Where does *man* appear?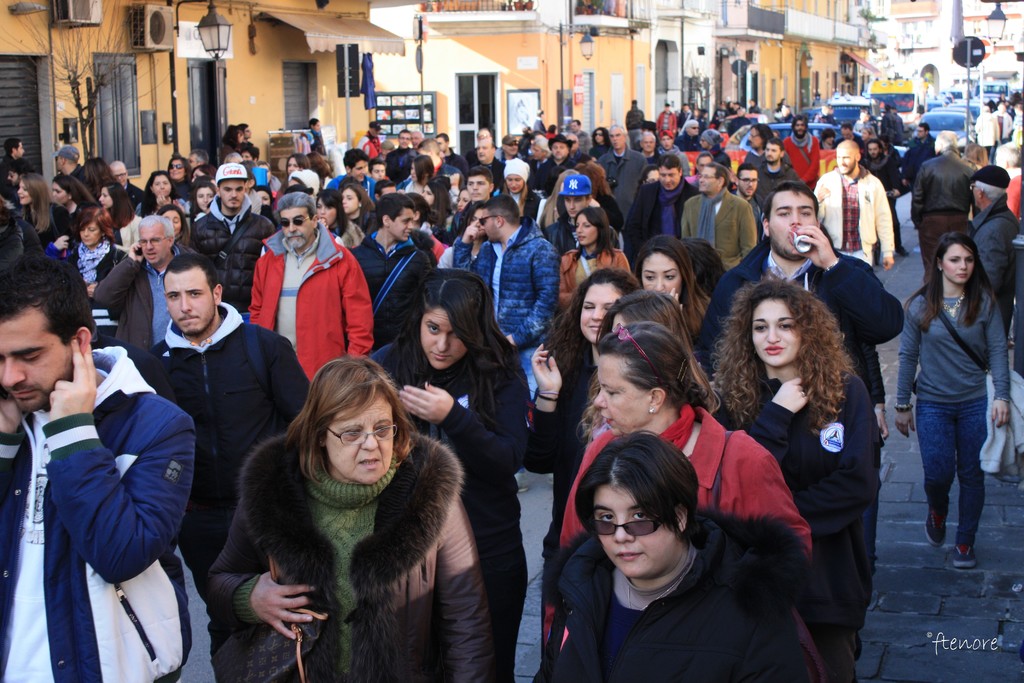
Appears at <bbox>0, 256, 195, 682</bbox>.
